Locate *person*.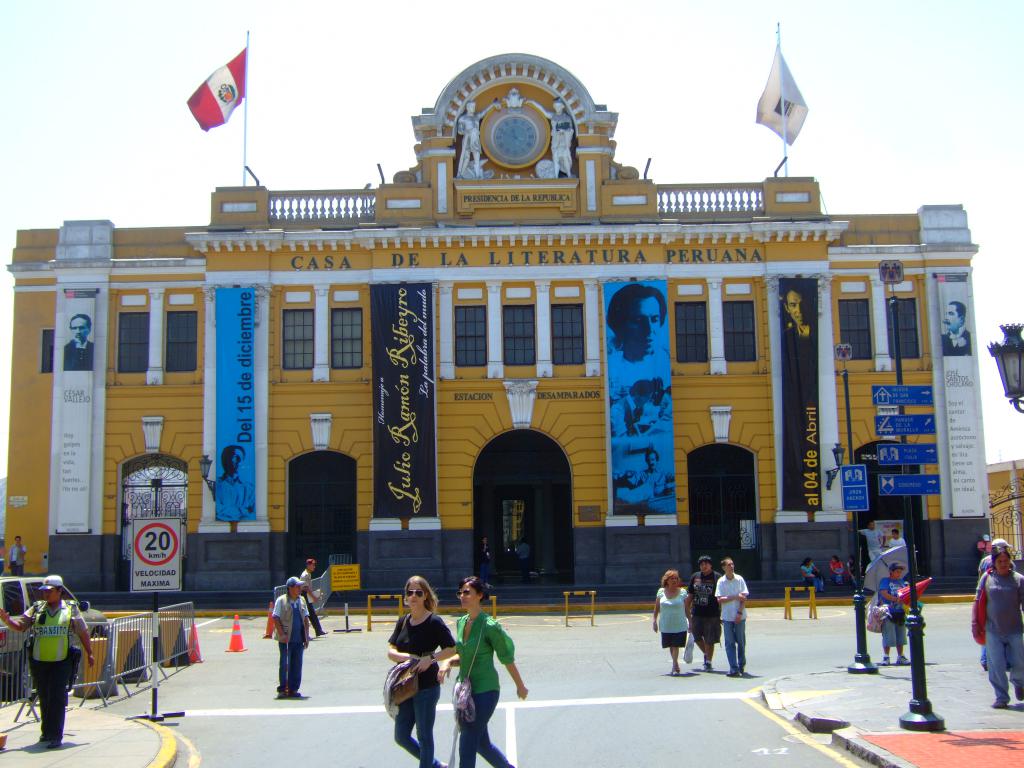
Bounding box: 10:536:26:571.
